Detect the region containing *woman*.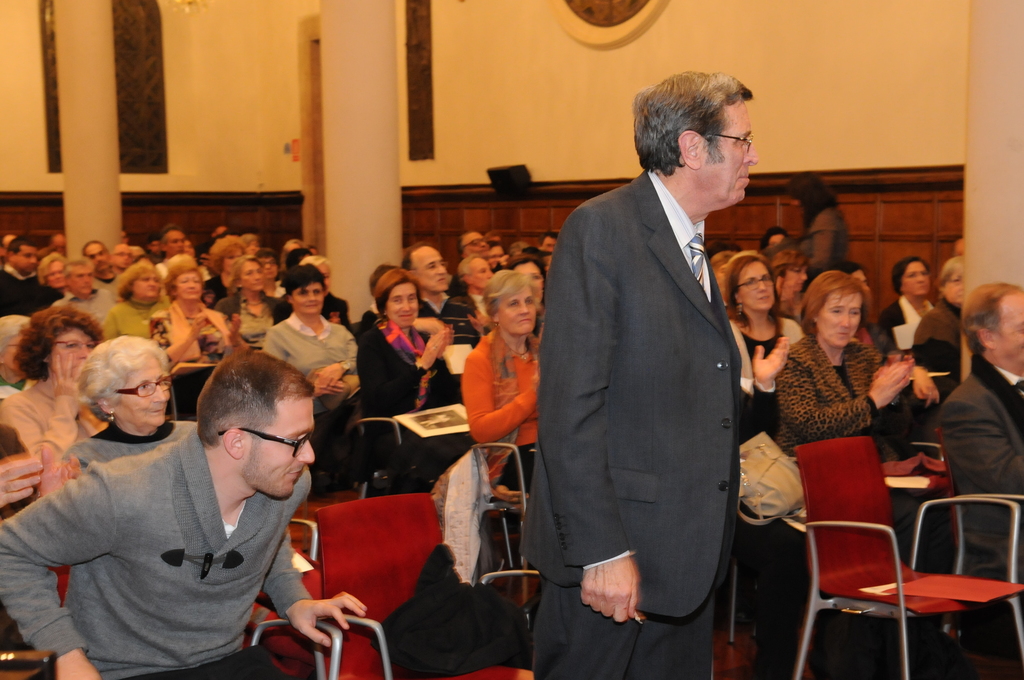
x1=60, y1=334, x2=195, y2=482.
